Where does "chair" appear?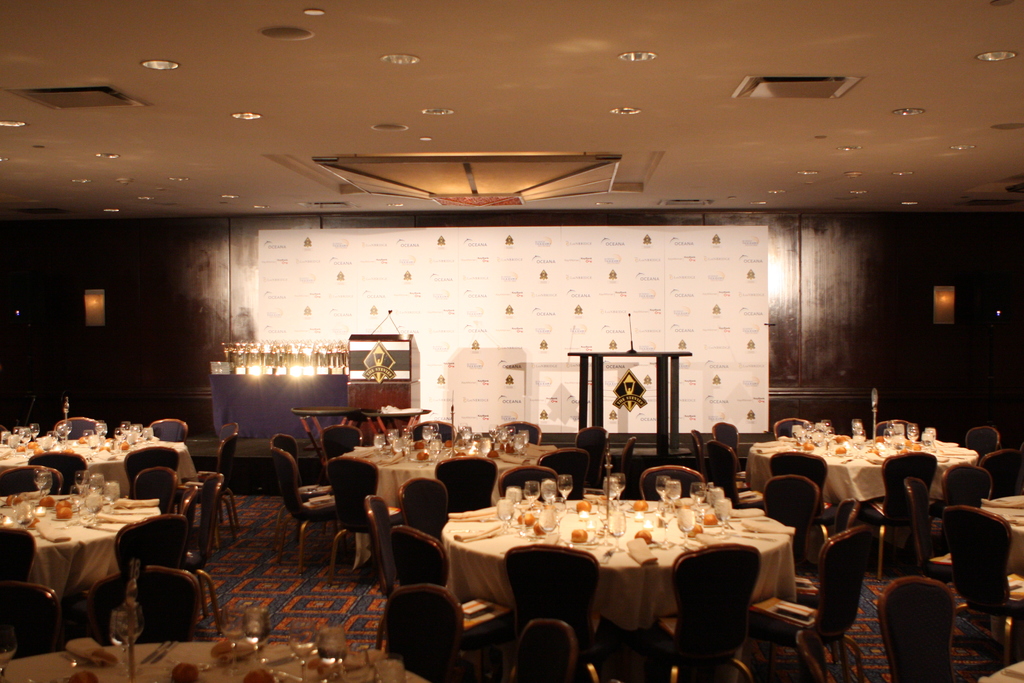
Appears at Rect(46, 418, 108, 443).
